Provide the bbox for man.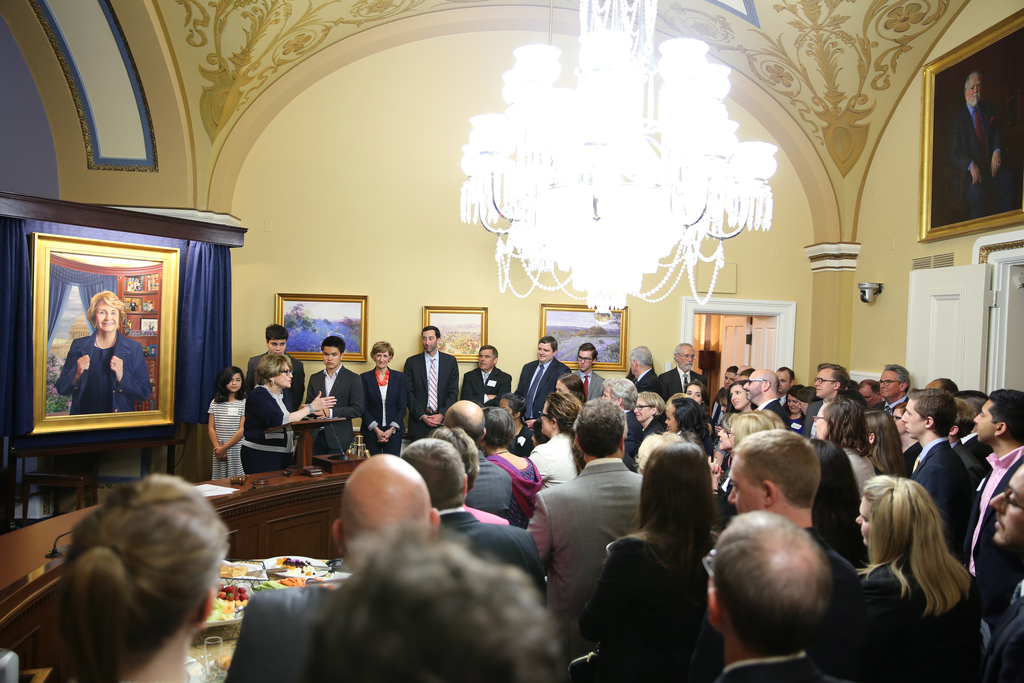
select_region(986, 467, 1023, 682).
